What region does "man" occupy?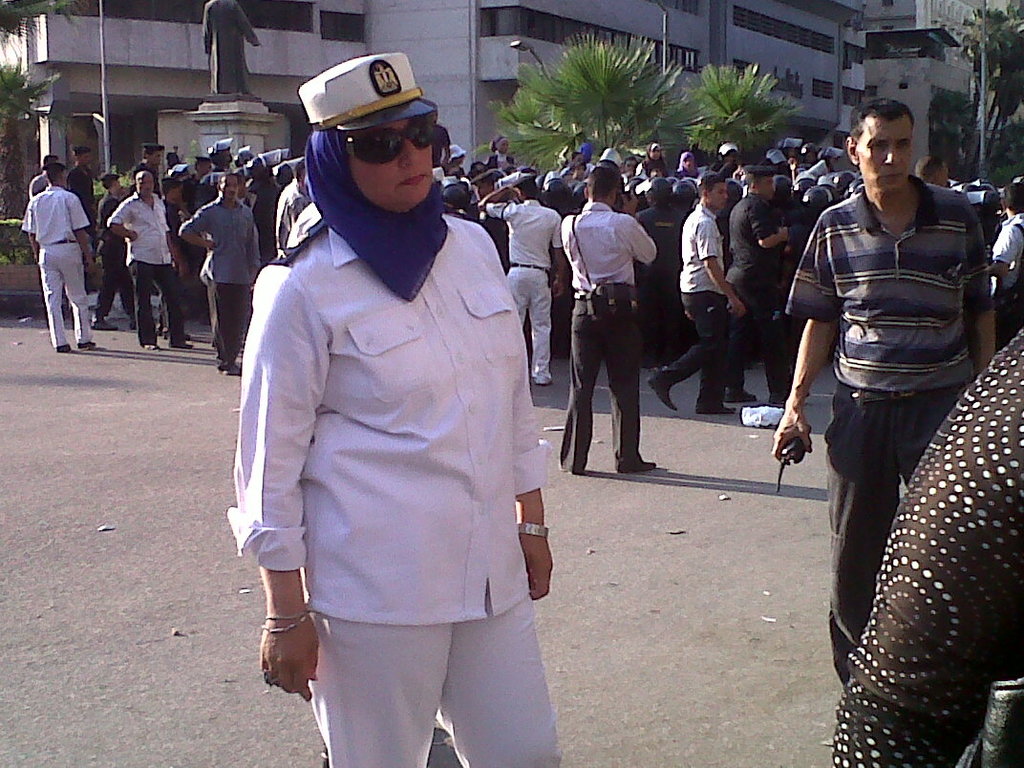
left=725, top=183, right=773, bottom=332.
